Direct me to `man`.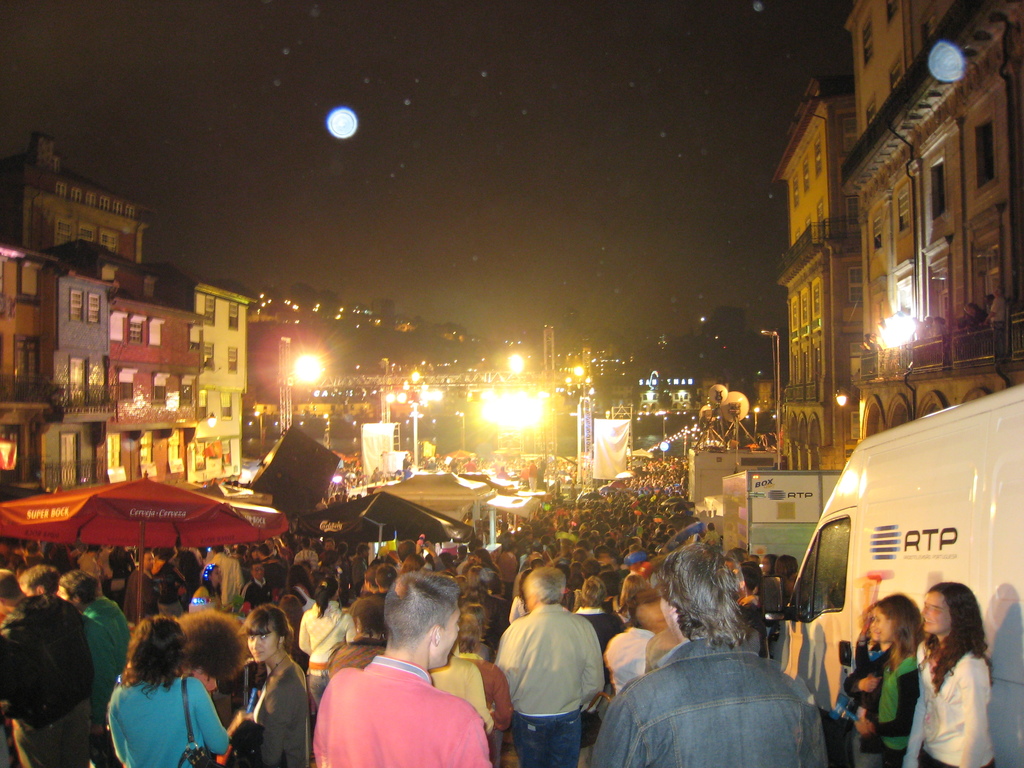
Direction: 124 550 161 623.
